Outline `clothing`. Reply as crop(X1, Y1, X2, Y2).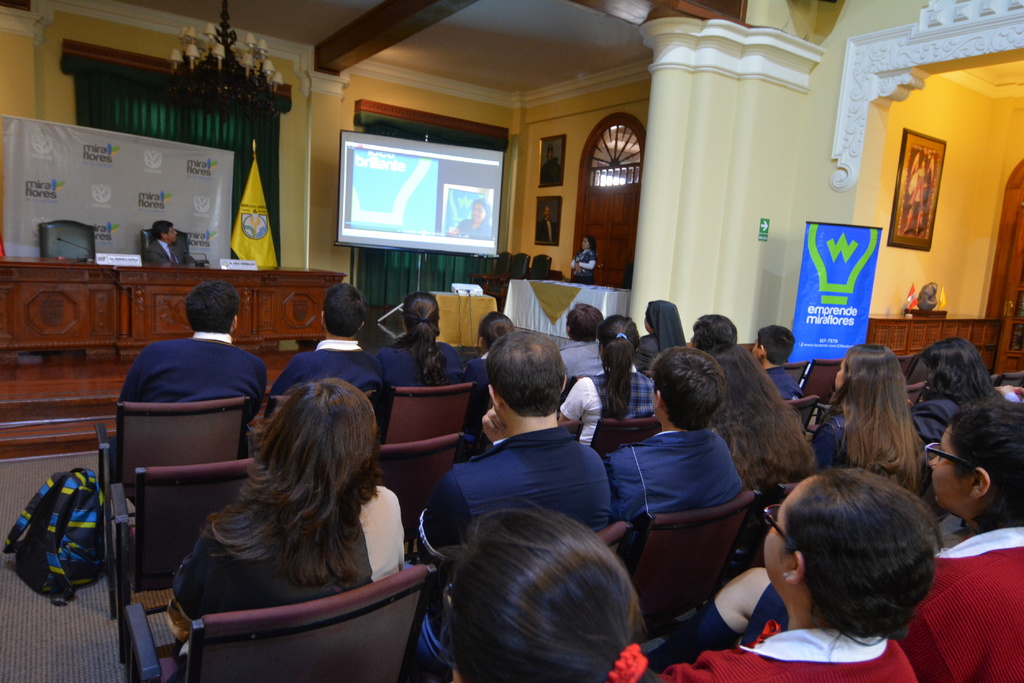
crop(807, 403, 857, 474).
